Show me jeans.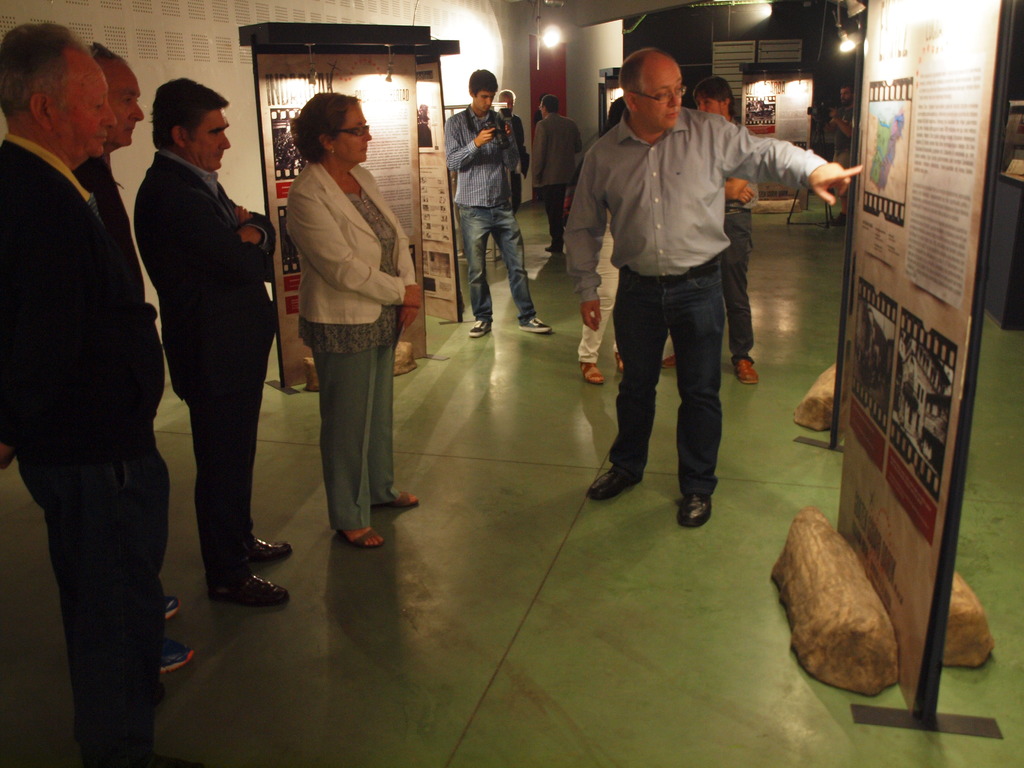
jeans is here: (8,457,169,767).
